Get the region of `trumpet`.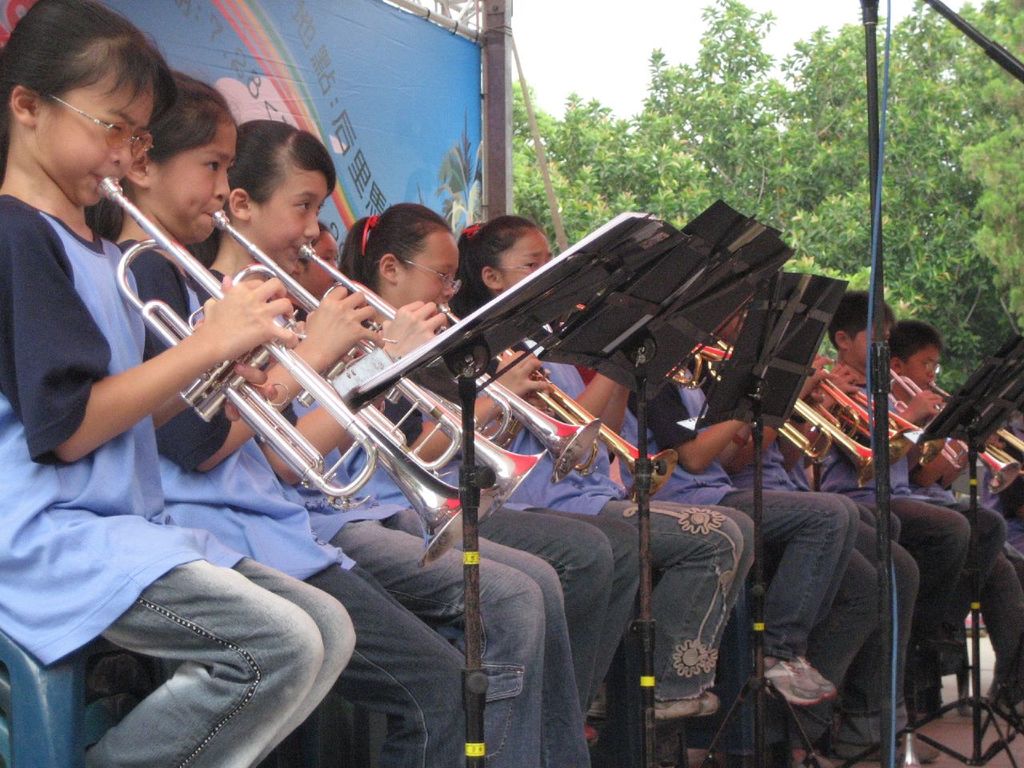
[x1=198, y1=202, x2=550, y2=498].
